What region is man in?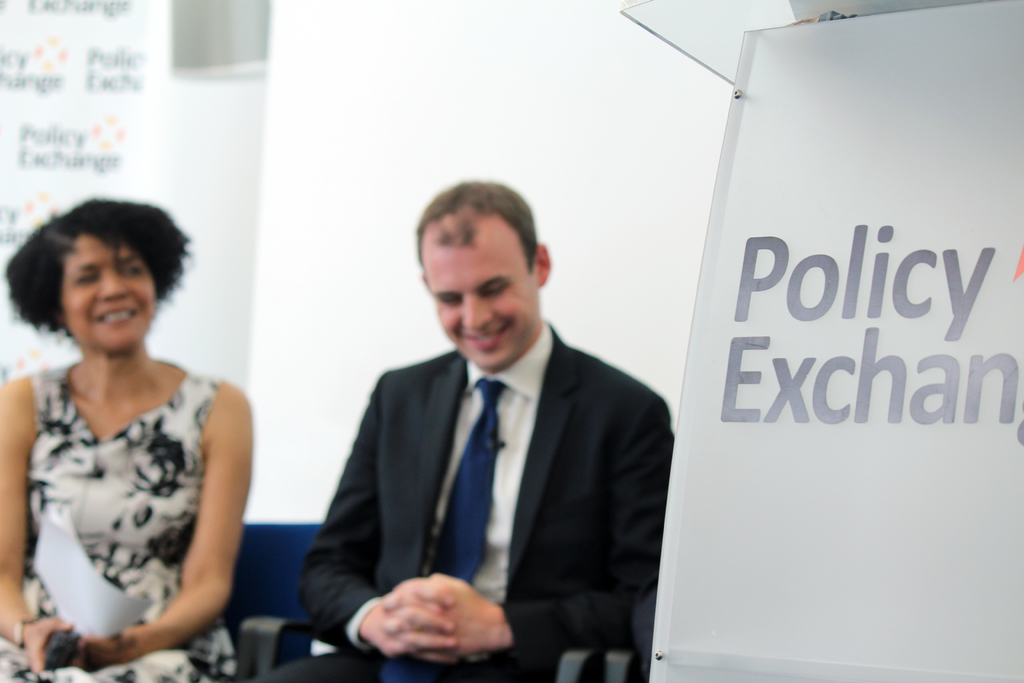
bbox(316, 201, 658, 680).
